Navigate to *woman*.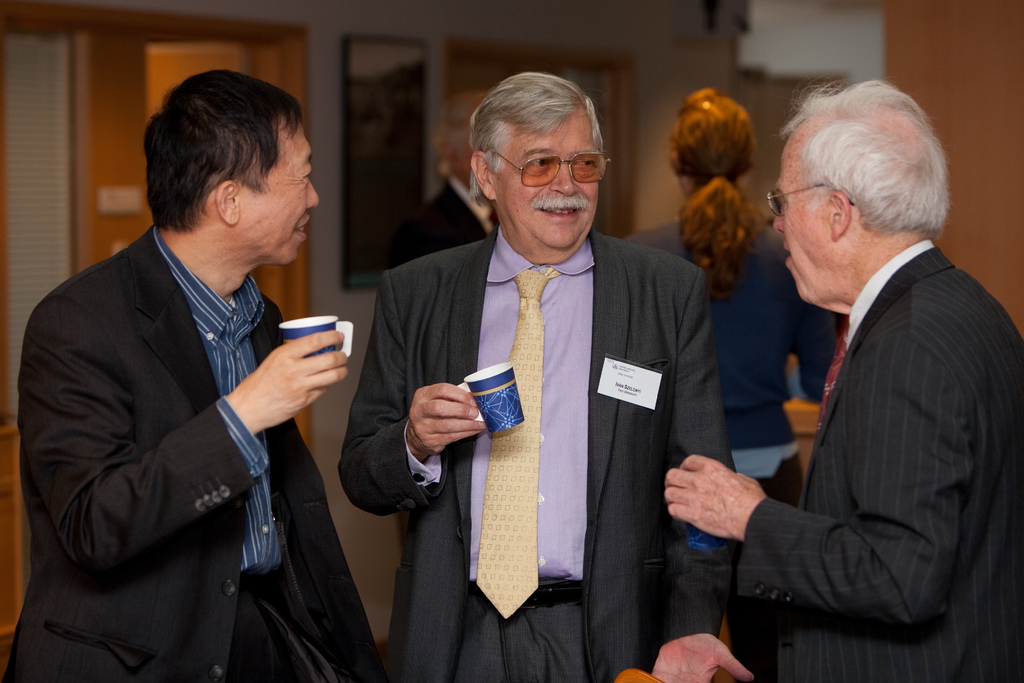
Navigation target: <box>622,88,838,682</box>.
